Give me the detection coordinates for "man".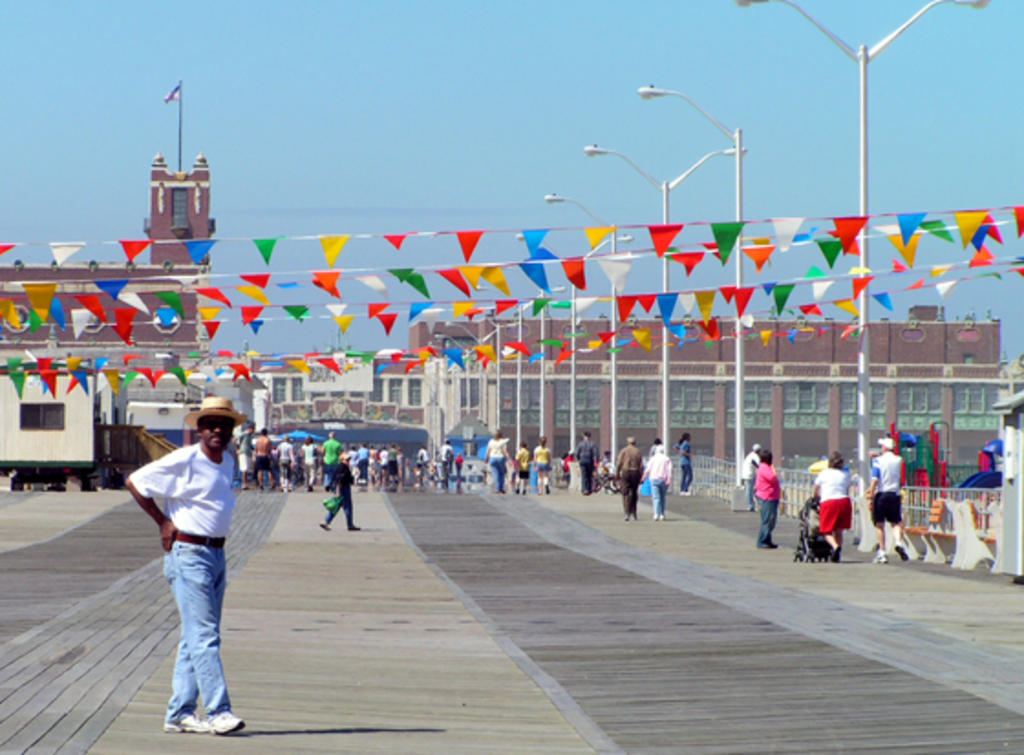
(x1=867, y1=437, x2=911, y2=565).
